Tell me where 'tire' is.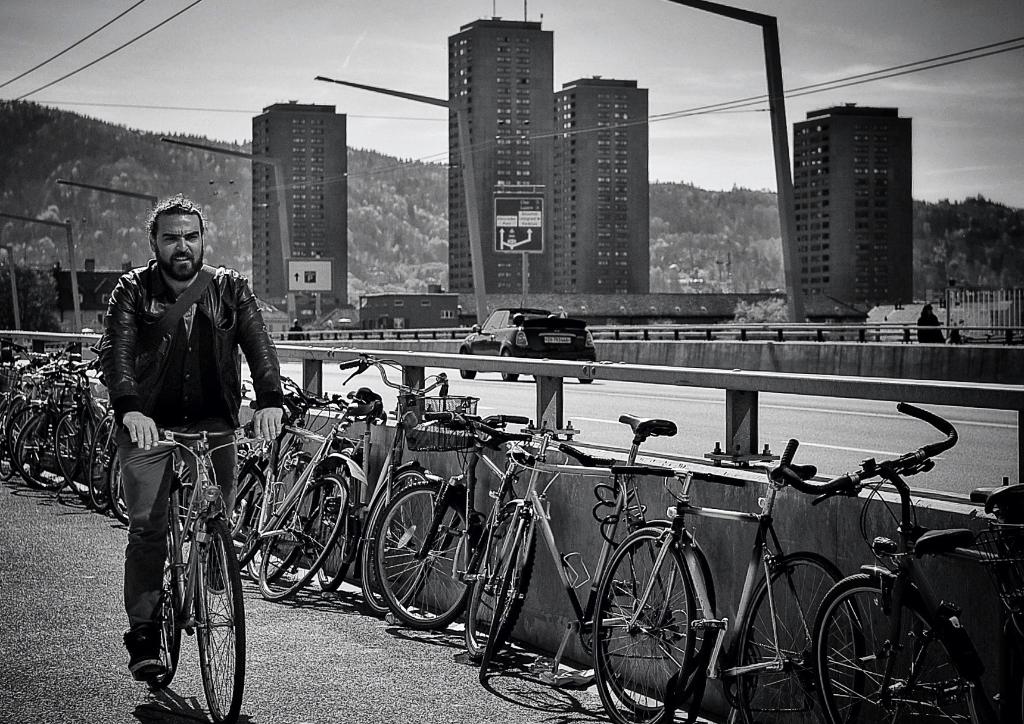
'tire' is at (left=806, top=558, right=986, bottom=723).
